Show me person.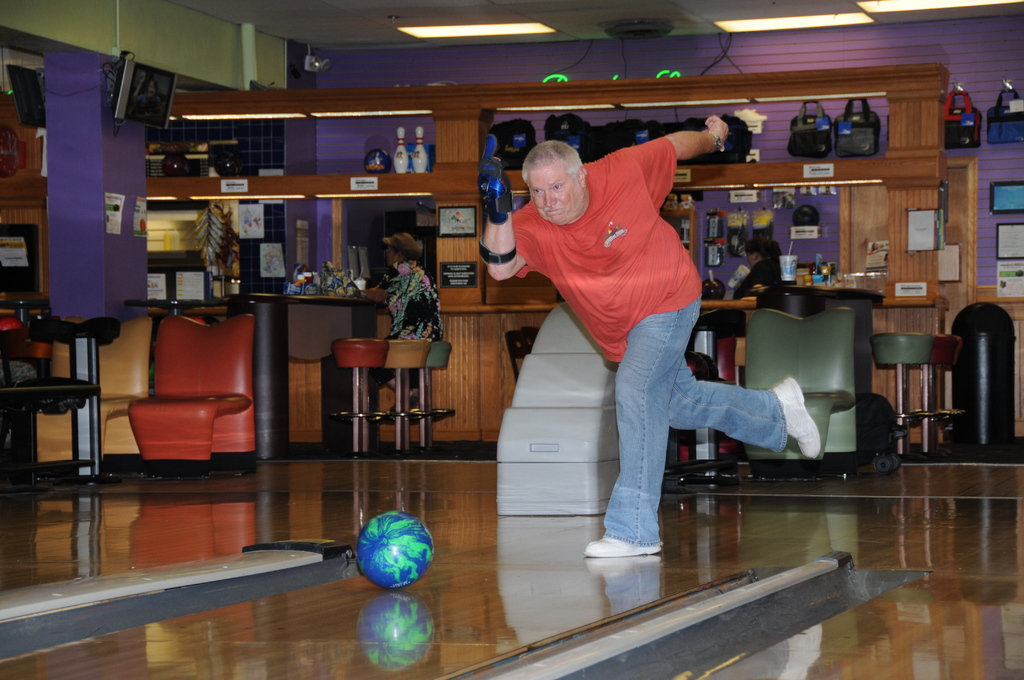
person is here: [left=374, top=224, right=446, bottom=418].
